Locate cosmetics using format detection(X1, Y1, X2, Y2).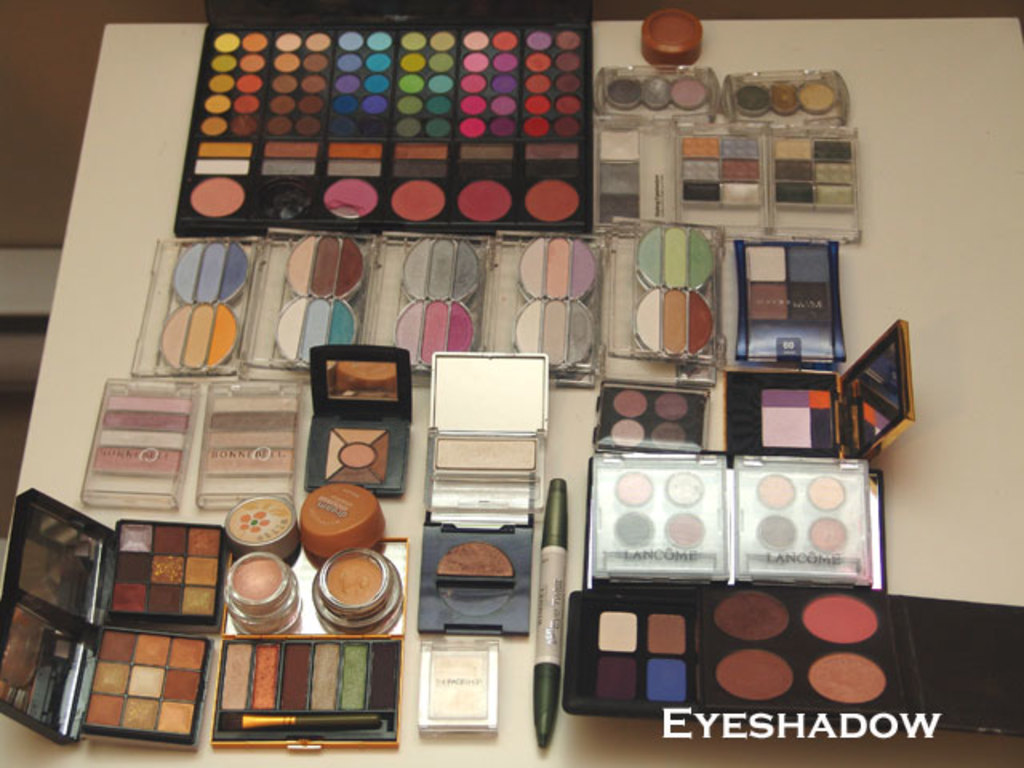
detection(309, 538, 411, 638).
